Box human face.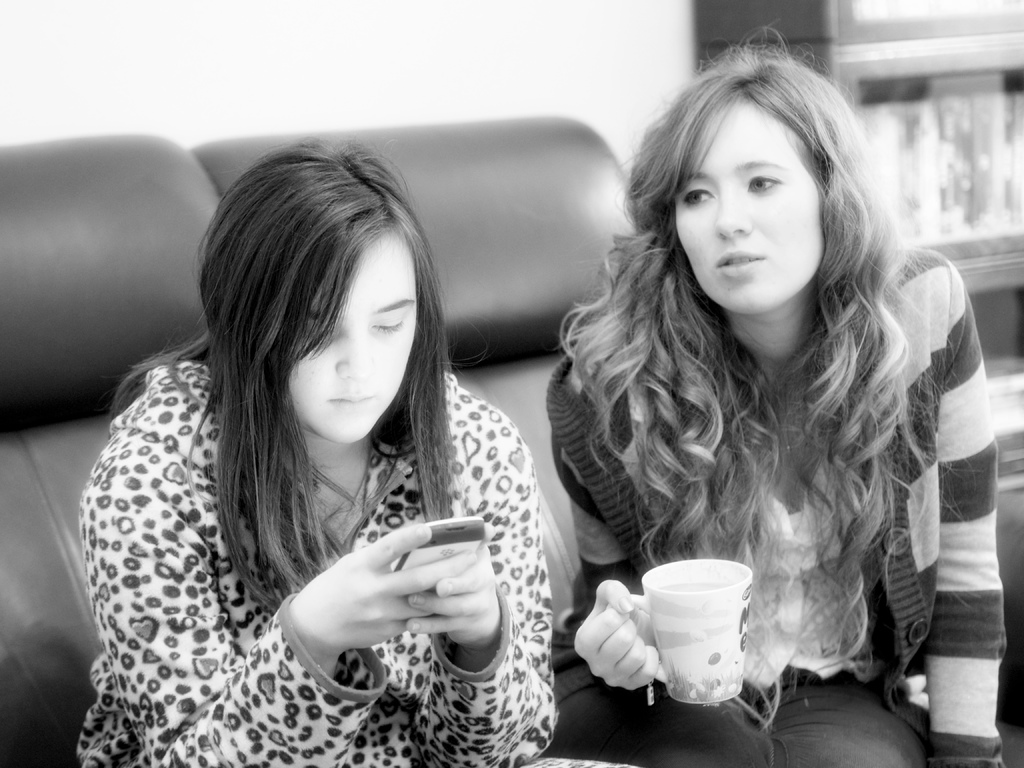
292:230:413:443.
